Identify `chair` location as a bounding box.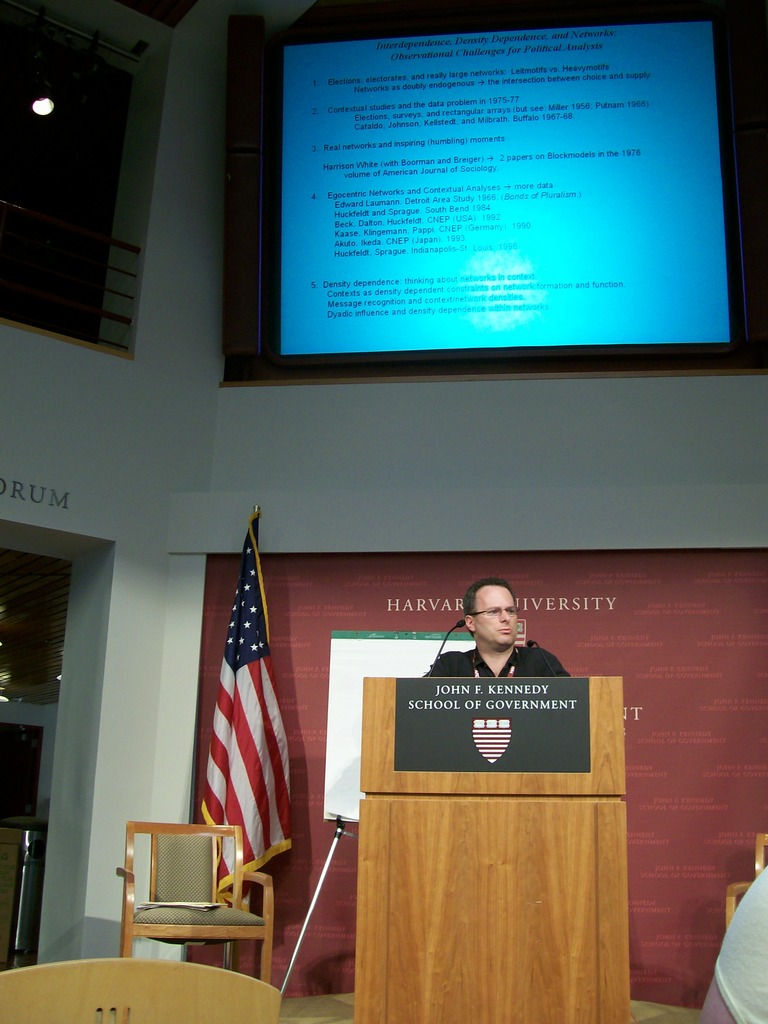
x1=0, y1=959, x2=282, y2=1022.
